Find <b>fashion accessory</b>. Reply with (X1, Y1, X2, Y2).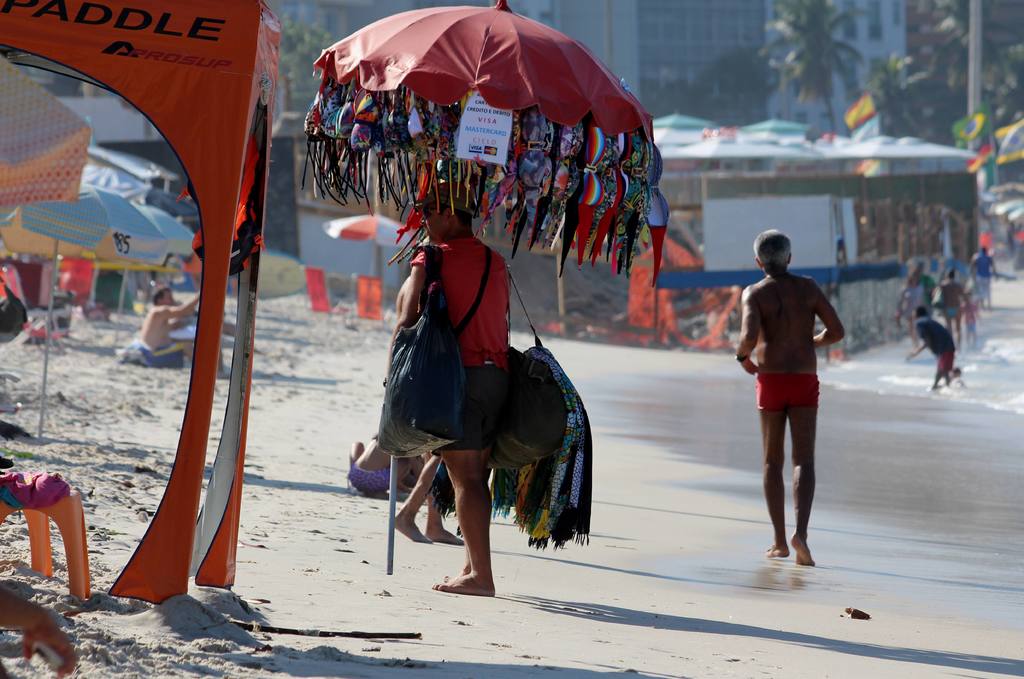
(375, 243, 465, 456).
